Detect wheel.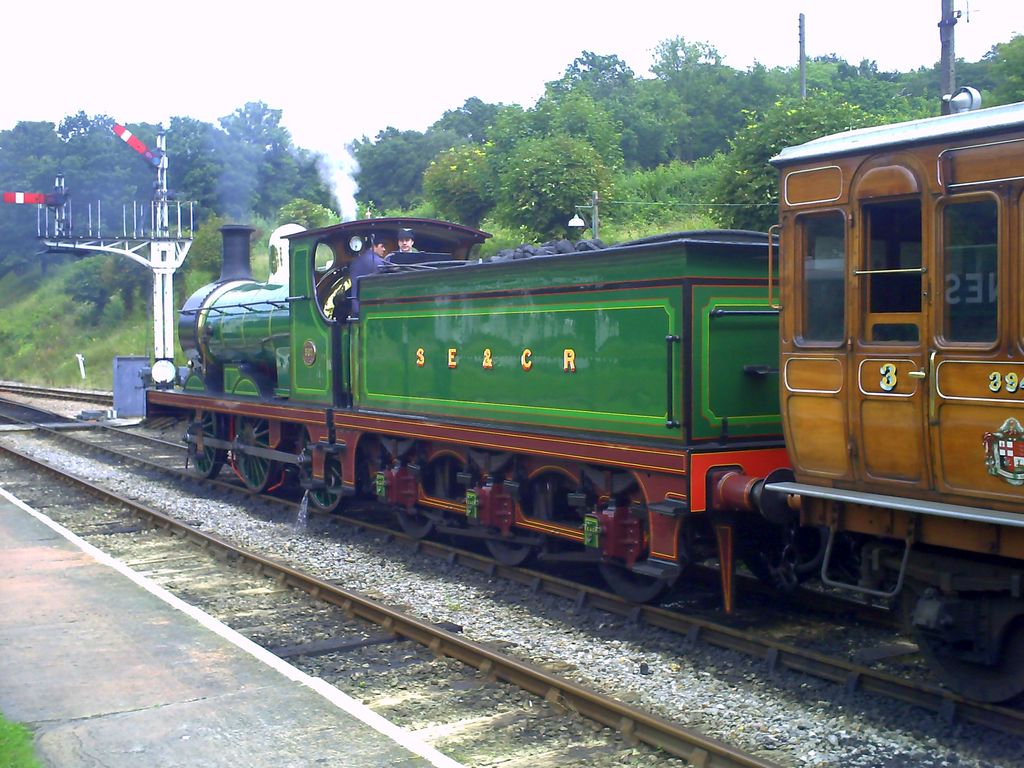
Detected at 189 415 228 477.
